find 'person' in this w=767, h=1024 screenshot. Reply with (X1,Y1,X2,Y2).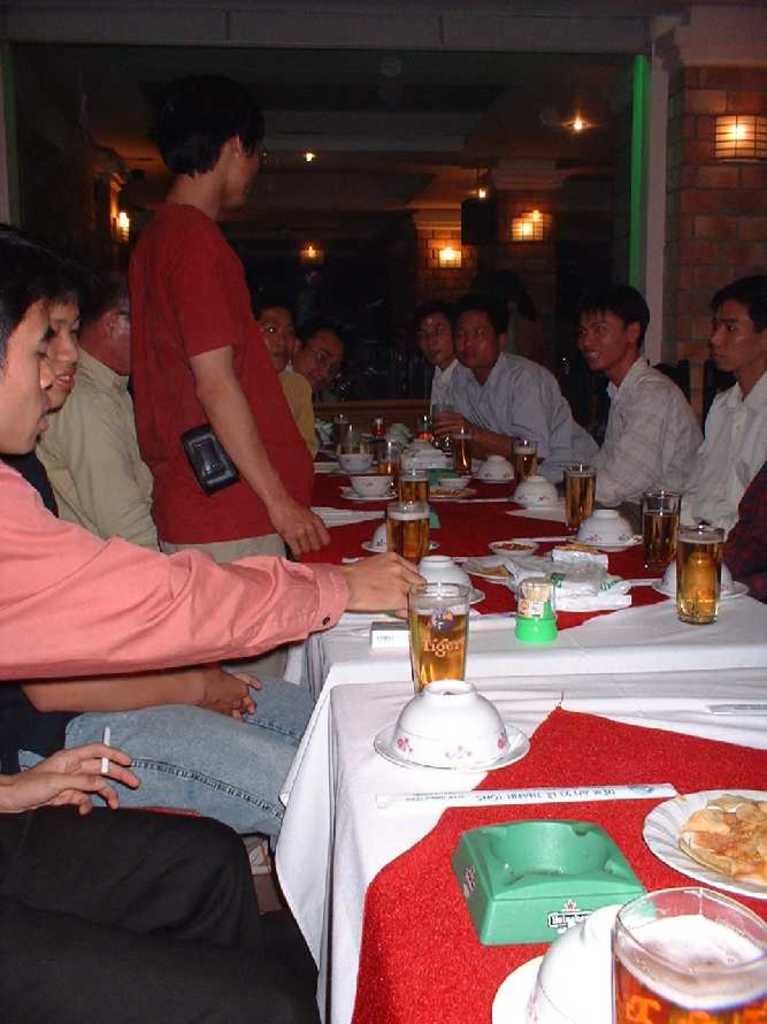
(254,300,313,451).
